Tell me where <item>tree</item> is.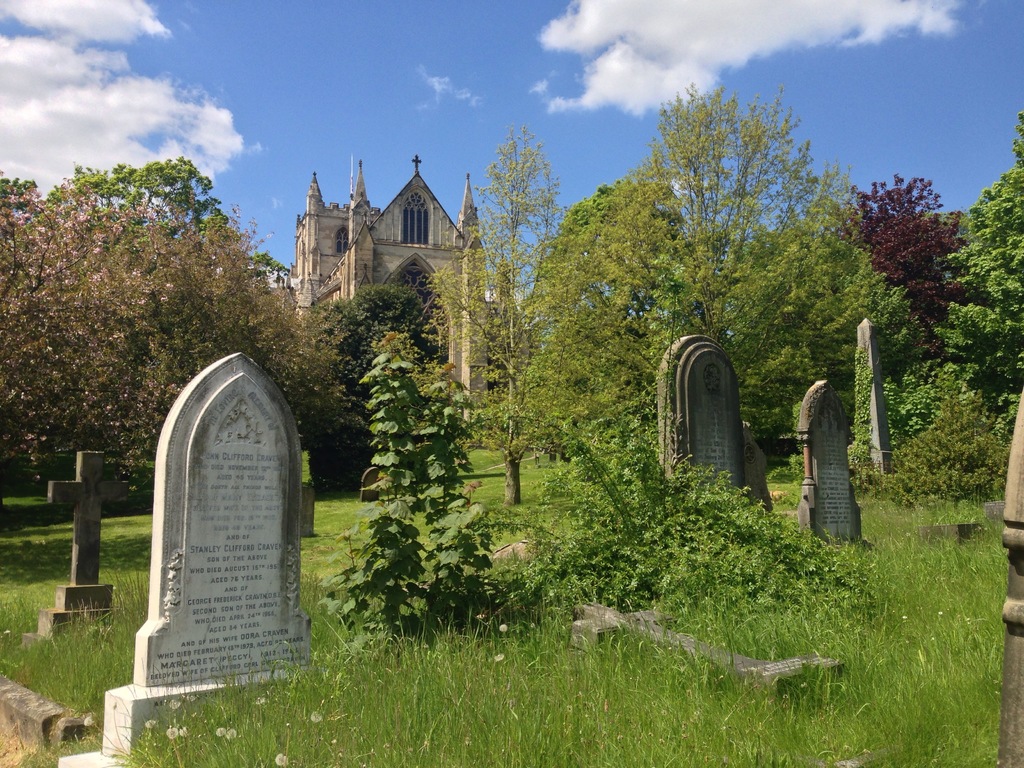
<item>tree</item> is at (500, 161, 724, 447).
